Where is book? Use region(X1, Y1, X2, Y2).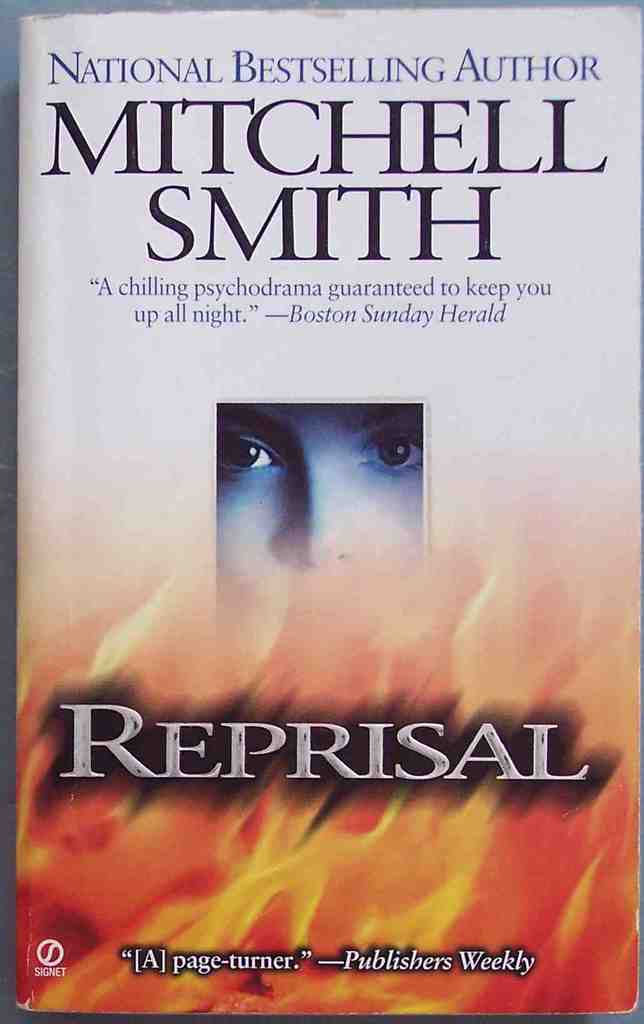
region(20, 33, 635, 949).
